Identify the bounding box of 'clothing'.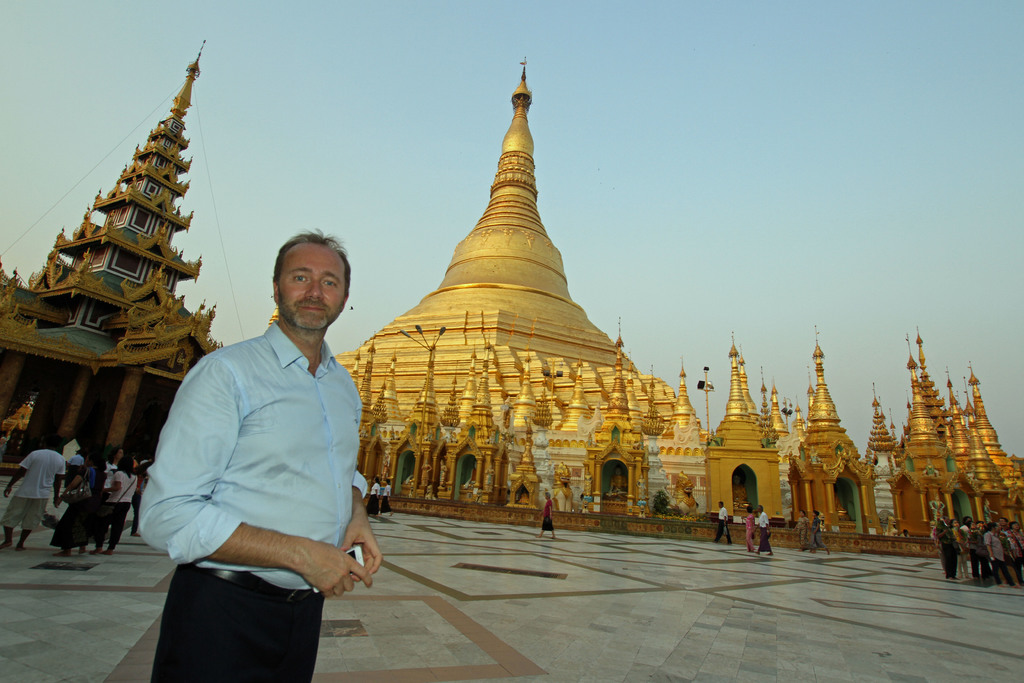
920 507 961 579.
